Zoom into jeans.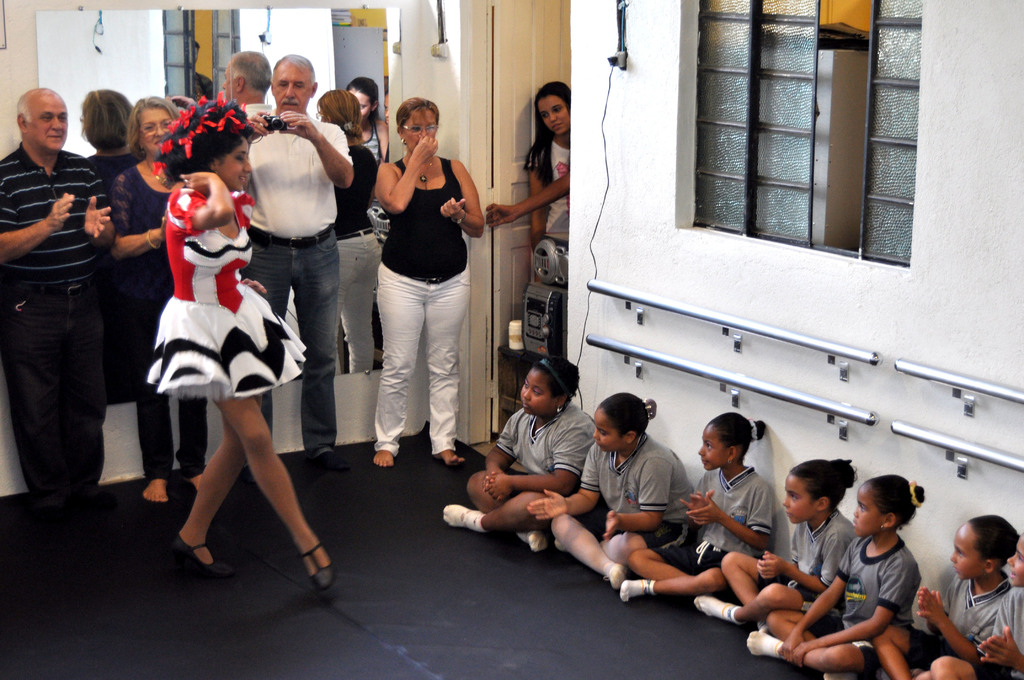
Zoom target: [x1=243, y1=222, x2=343, y2=465].
